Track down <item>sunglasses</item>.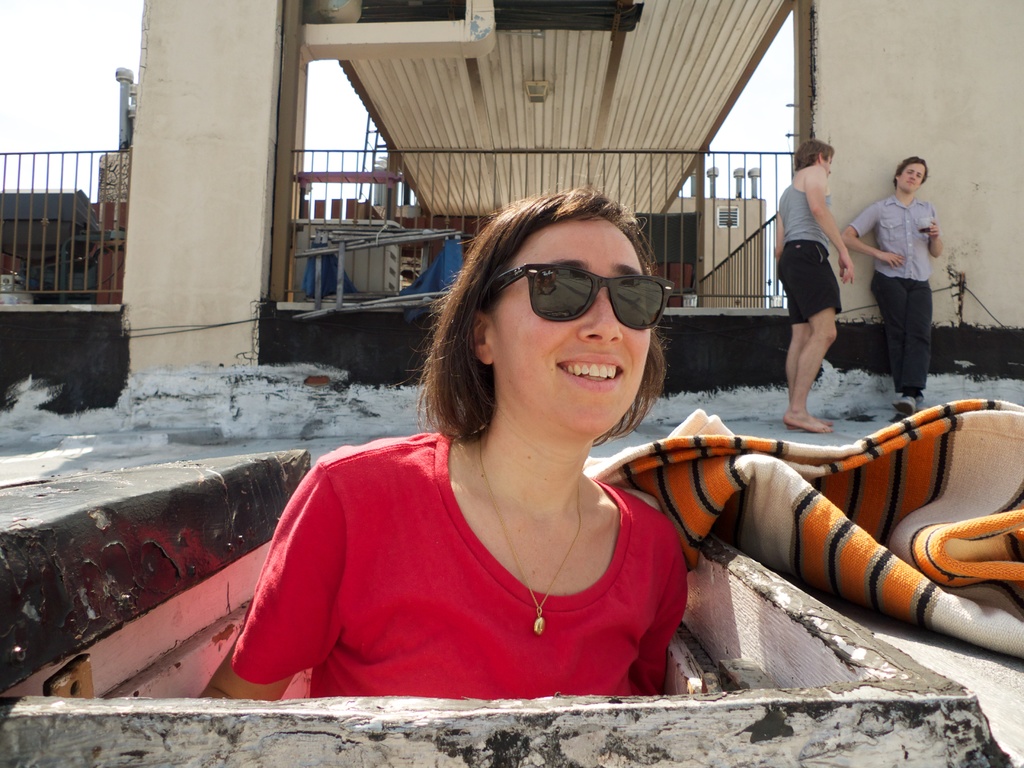
Tracked to box=[488, 262, 676, 328].
